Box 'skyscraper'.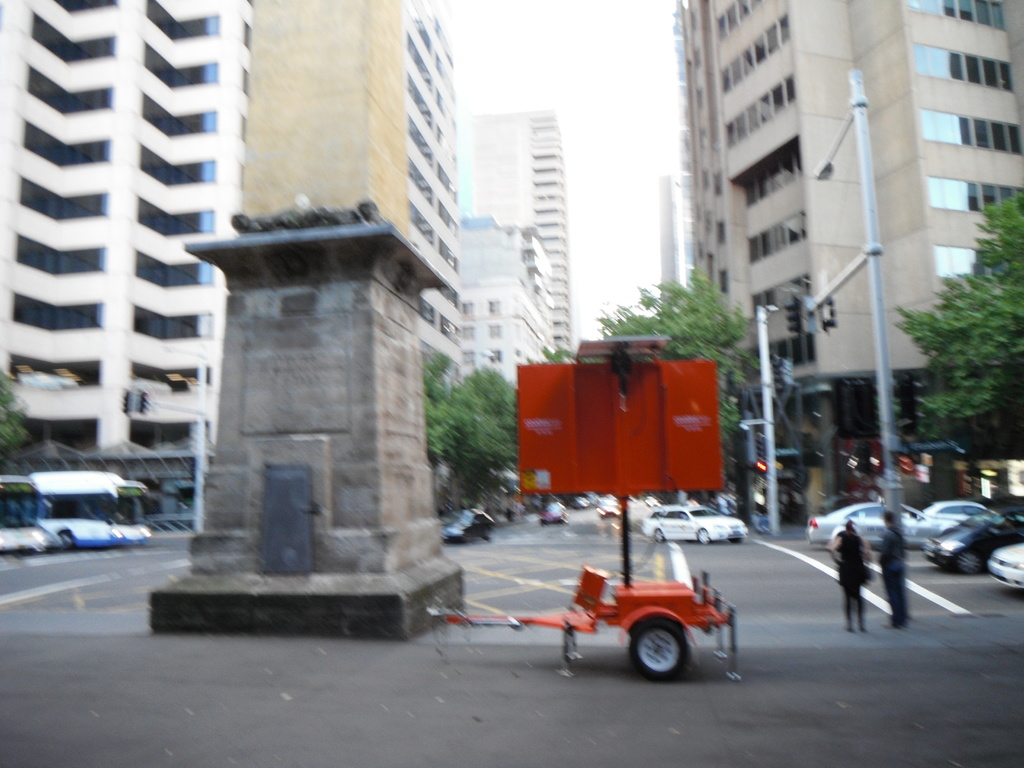
select_region(662, 170, 704, 276).
